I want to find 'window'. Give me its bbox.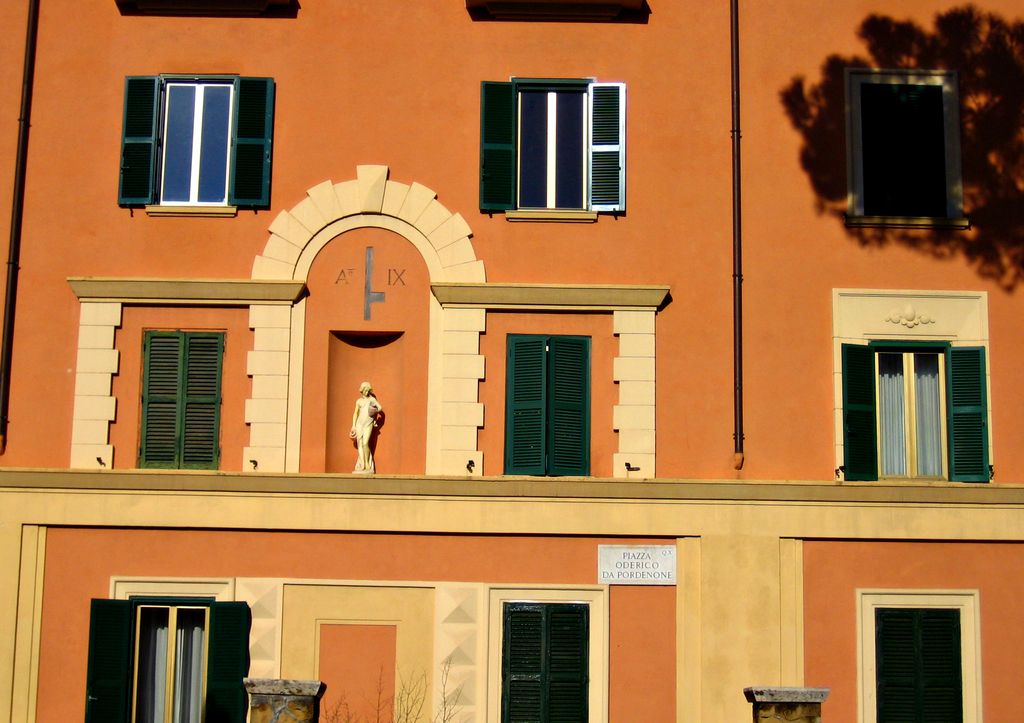
(845, 72, 964, 233).
